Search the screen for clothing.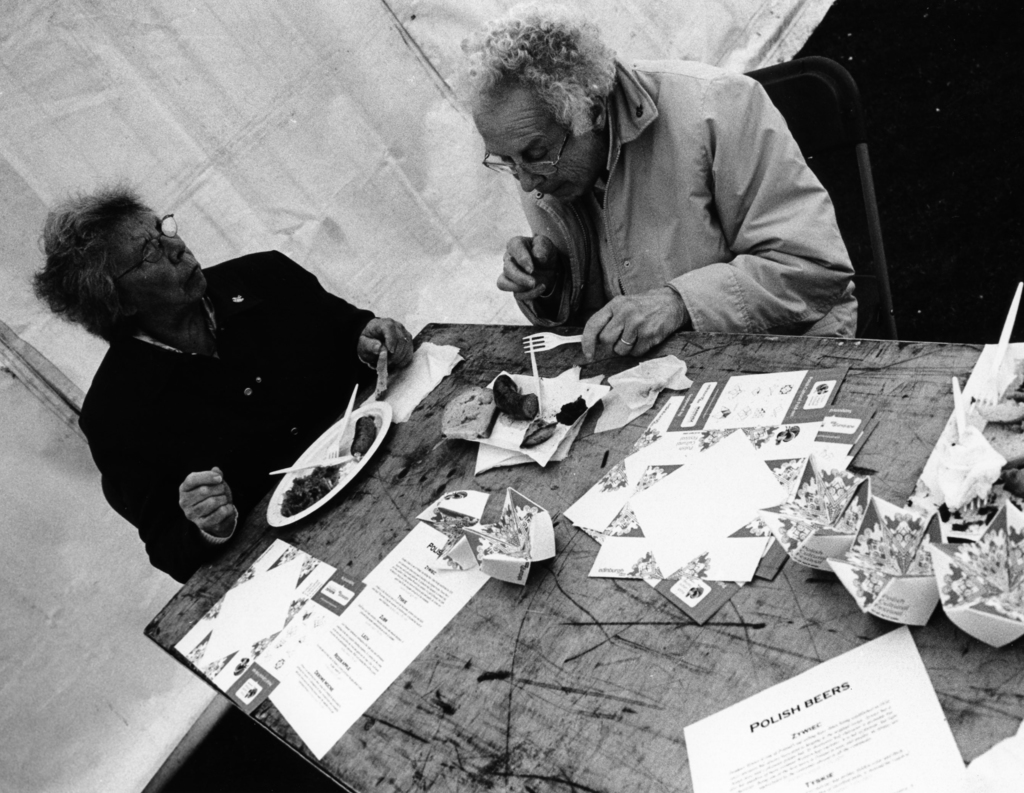
Found at BBox(487, 23, 880, 385).
